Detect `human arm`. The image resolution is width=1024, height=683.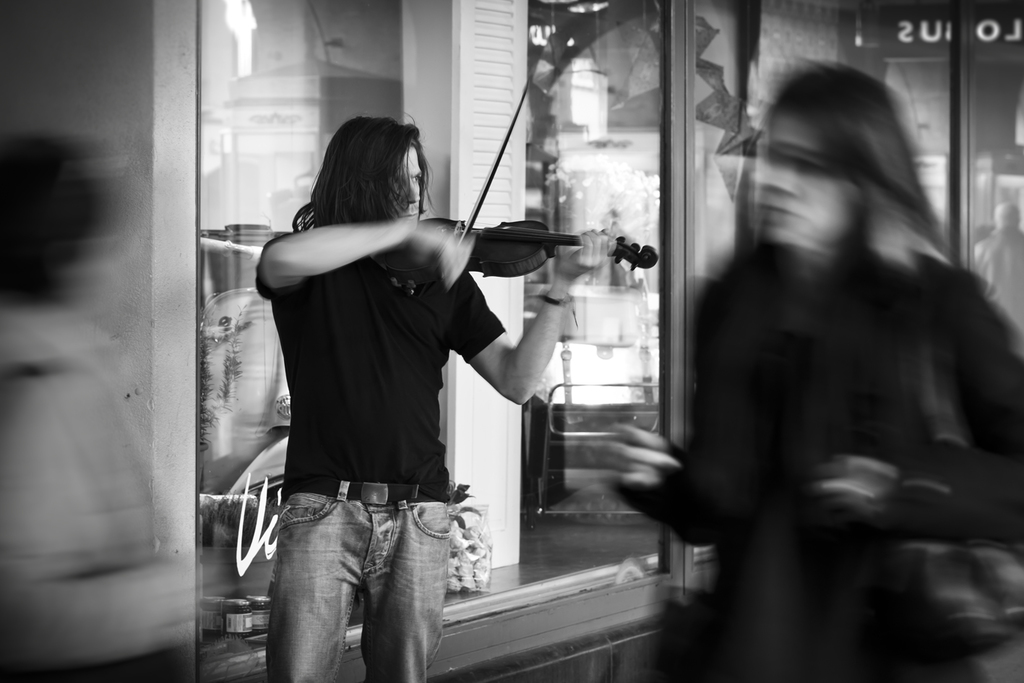
BBox(249, 216, 475, 303).
